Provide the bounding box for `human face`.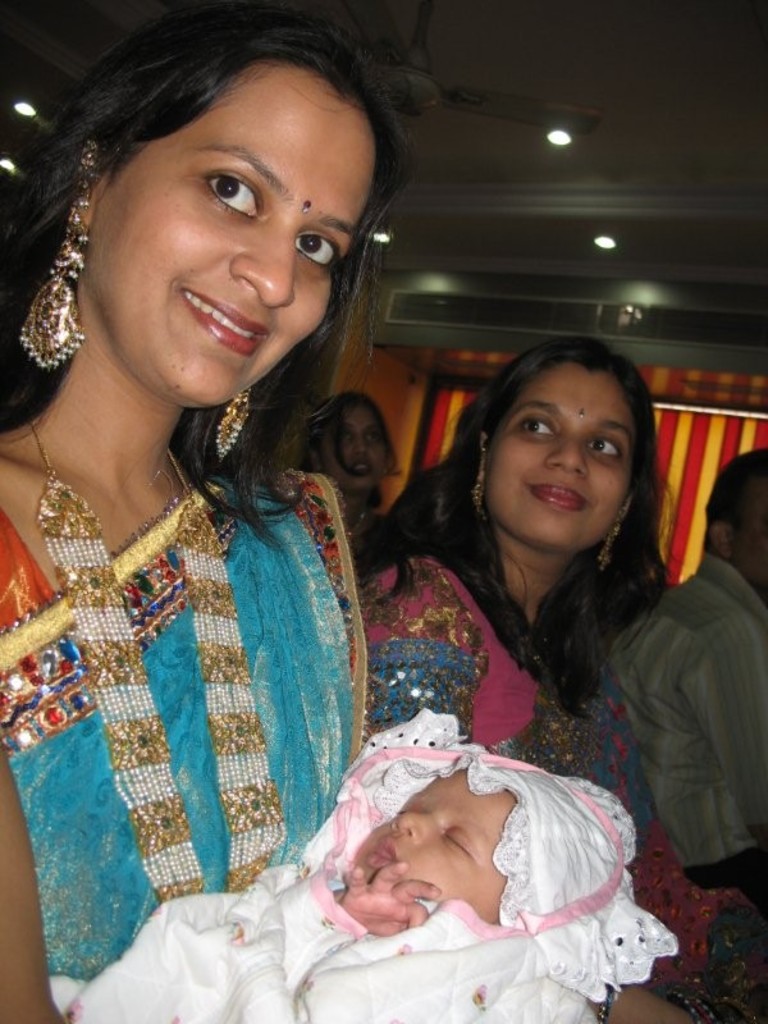
crop(348, 763, 517, 920).
